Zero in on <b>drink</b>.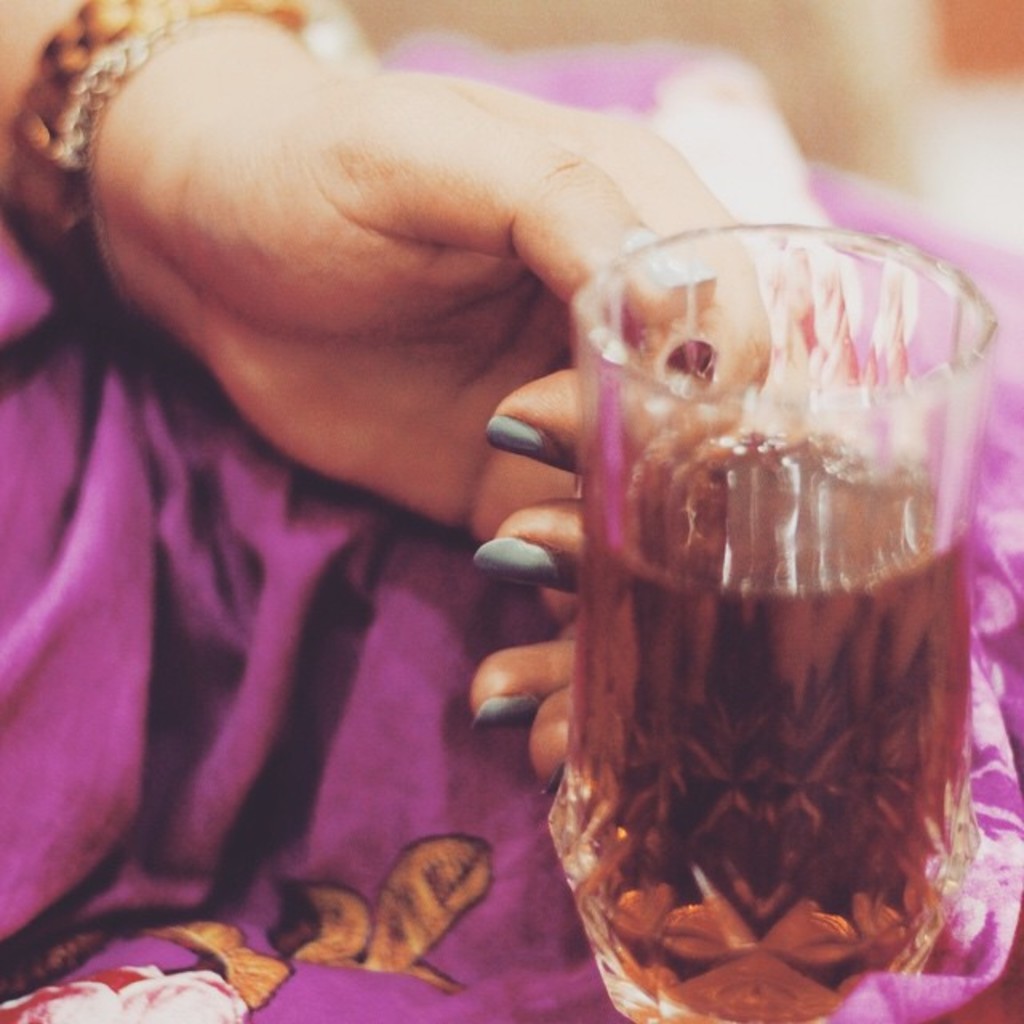
Zeroed in: 538/440/987/1018.
